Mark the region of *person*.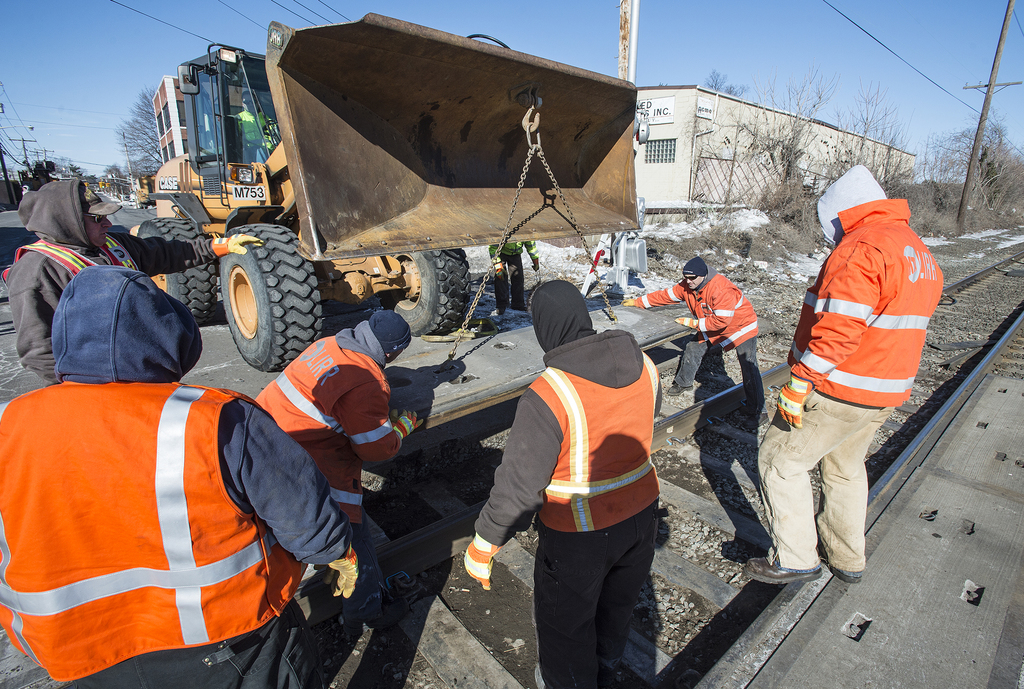
Region: 253/312/425/625.
